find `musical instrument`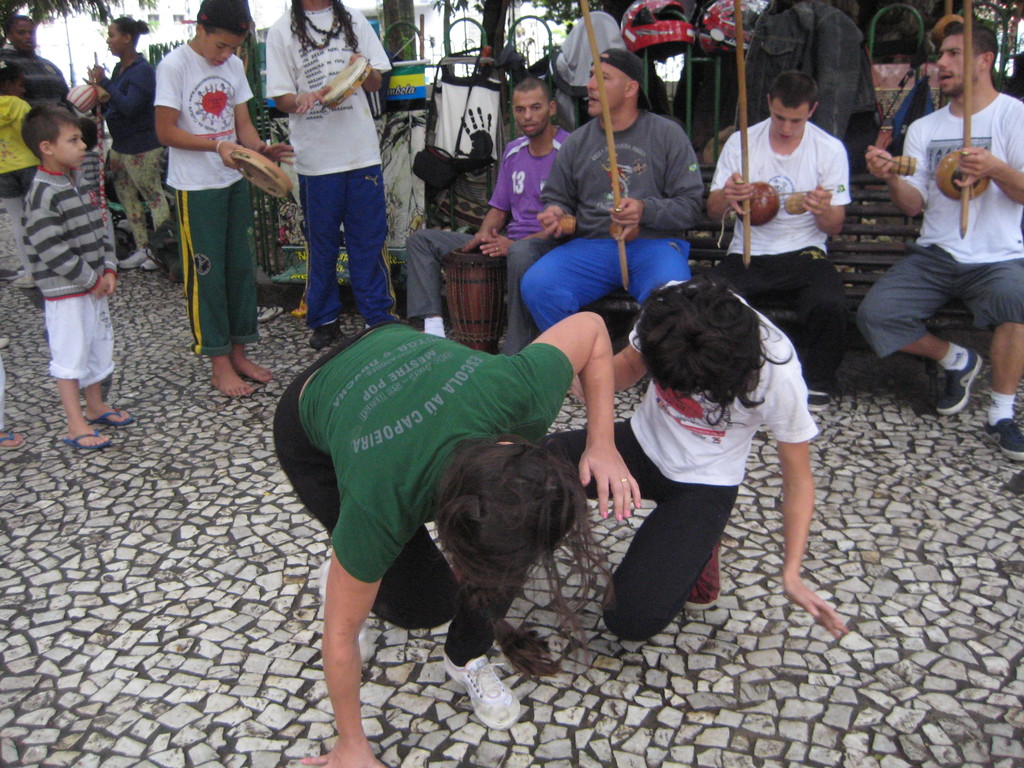
locate(310, 55, 370, 109)
